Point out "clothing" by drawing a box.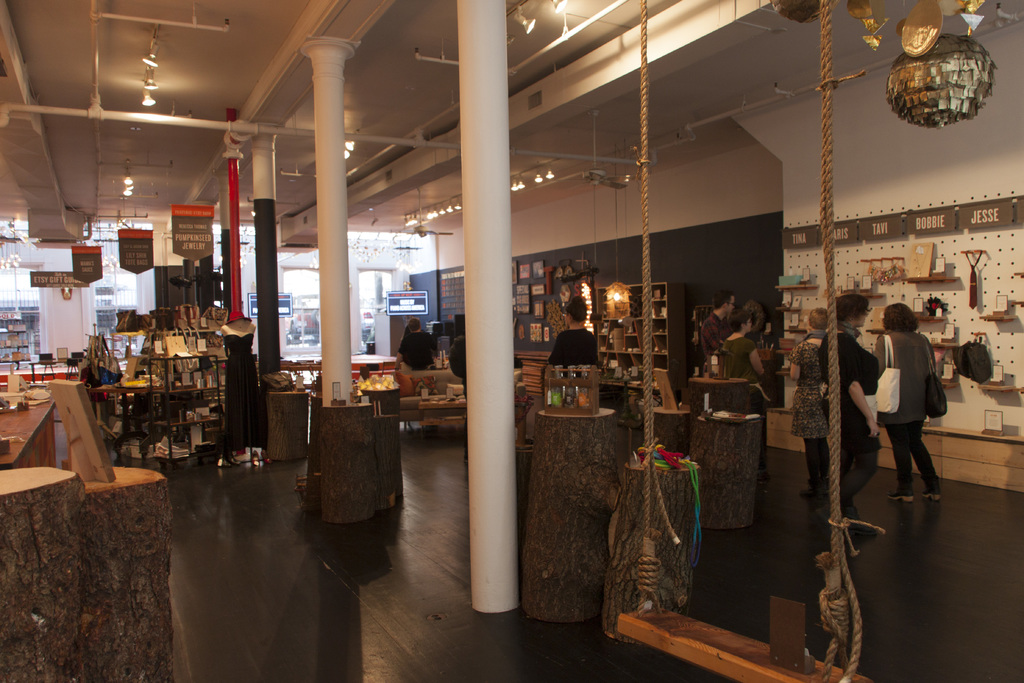
792/336/836/492.
